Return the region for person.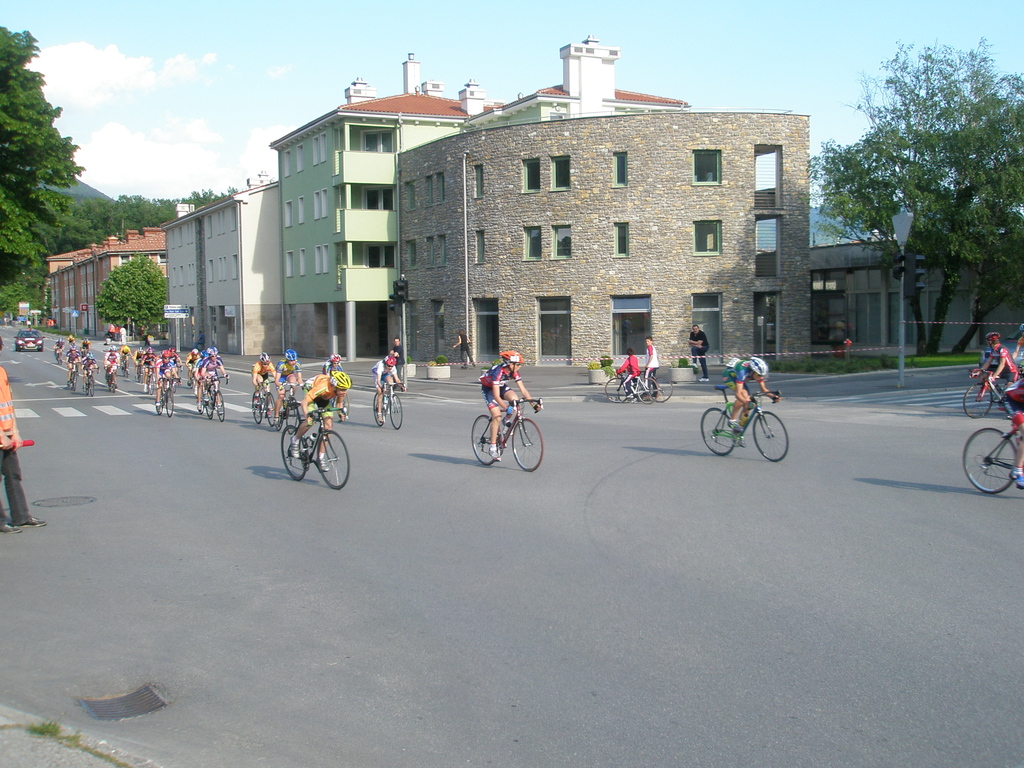
120/349/131/365.
